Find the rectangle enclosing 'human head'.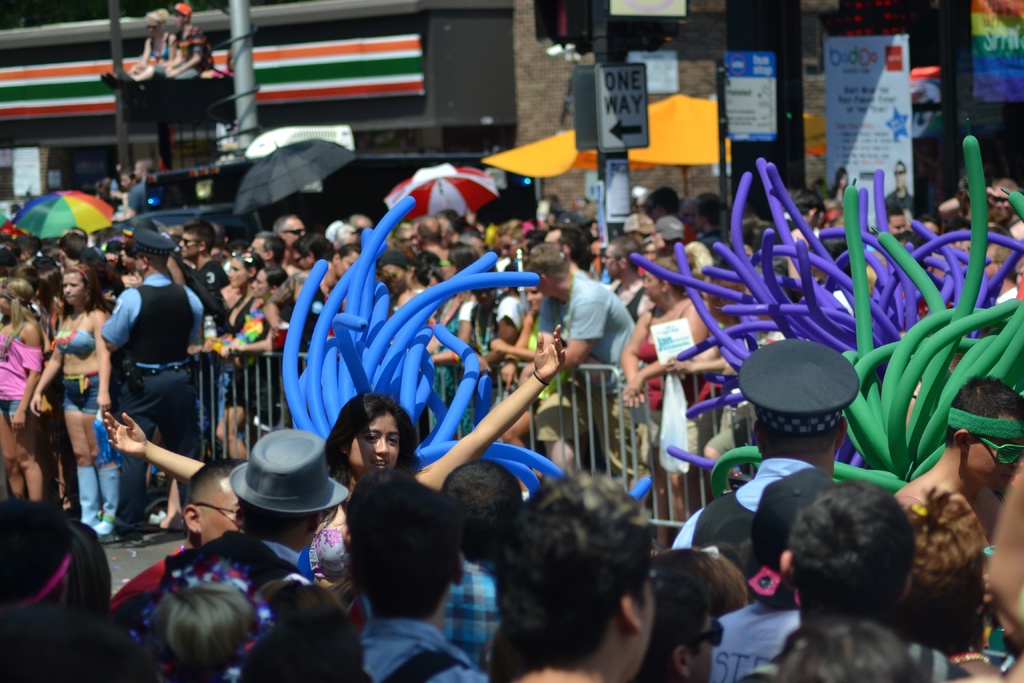
locate(350, 216, 374, 233).
